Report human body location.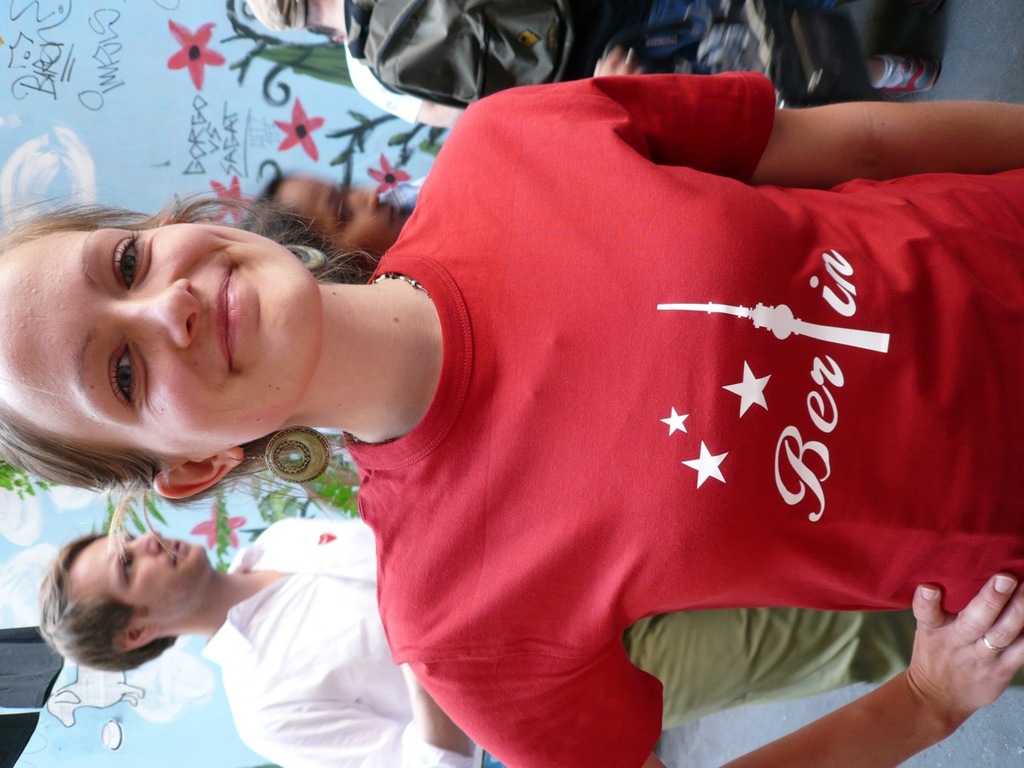
Report: (left=0, top=67, right=1023, bottom=767).
